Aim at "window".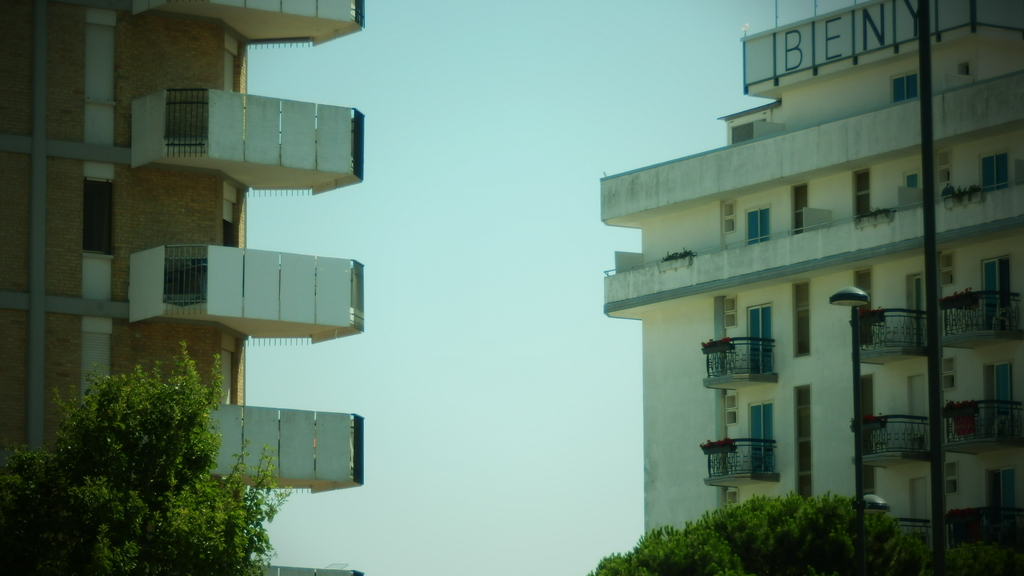
Aimed at {"x1": 792, "y1": 281, "x2": 813, "y2": 356}.
